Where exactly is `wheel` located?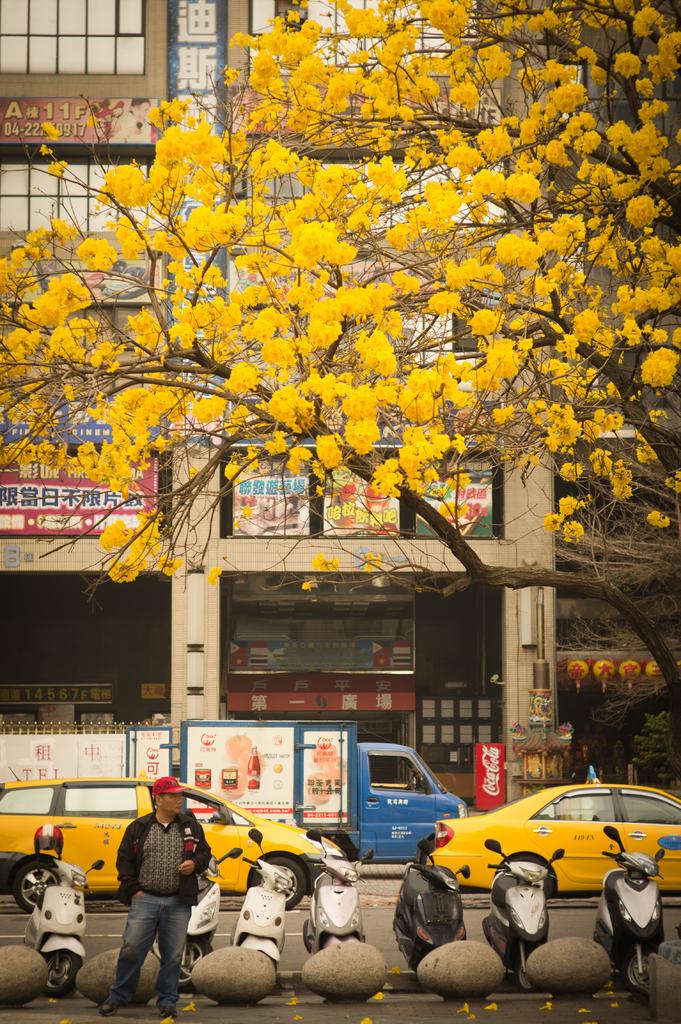
Its bounding box is bbox=[517, 940, 546, 995].
